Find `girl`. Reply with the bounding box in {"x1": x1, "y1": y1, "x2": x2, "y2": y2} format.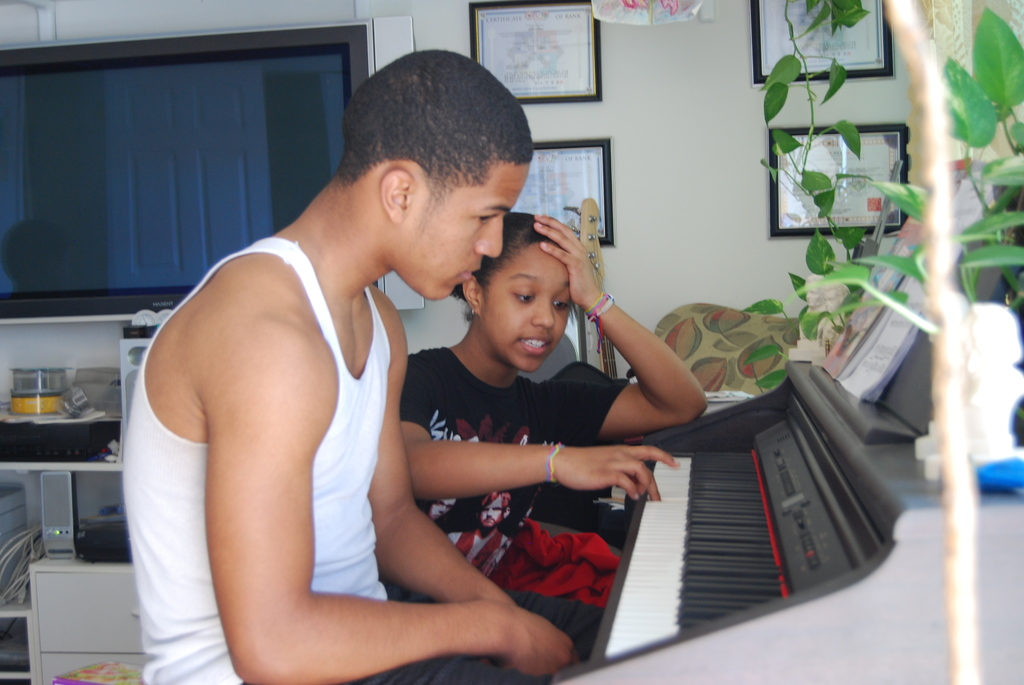
{"x1": 408, "y1": 210, "x2": 707, "y2": 581}.
